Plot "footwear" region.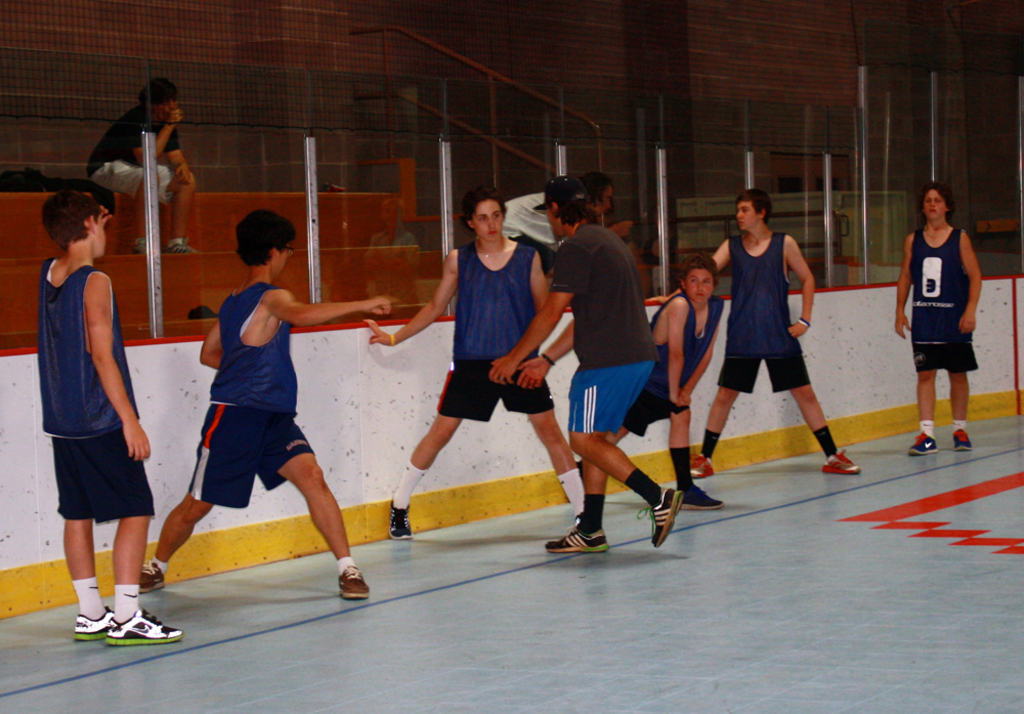
Plotted at [136,559,165,591].
